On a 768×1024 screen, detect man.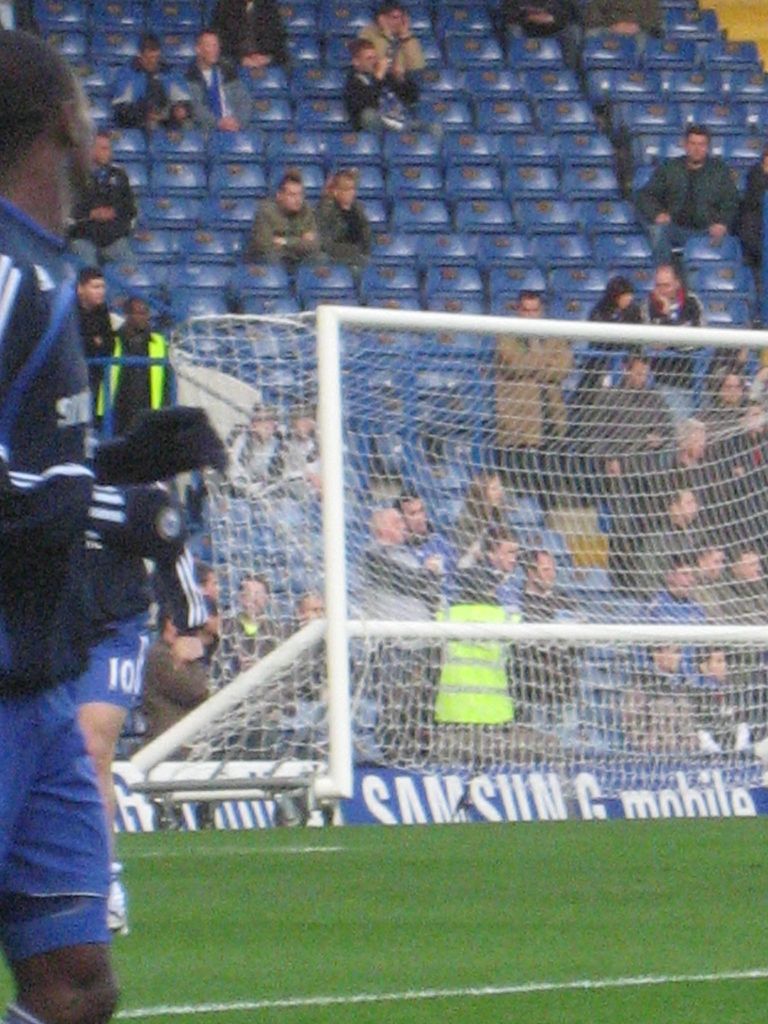
[350, 0, 429, 113].
